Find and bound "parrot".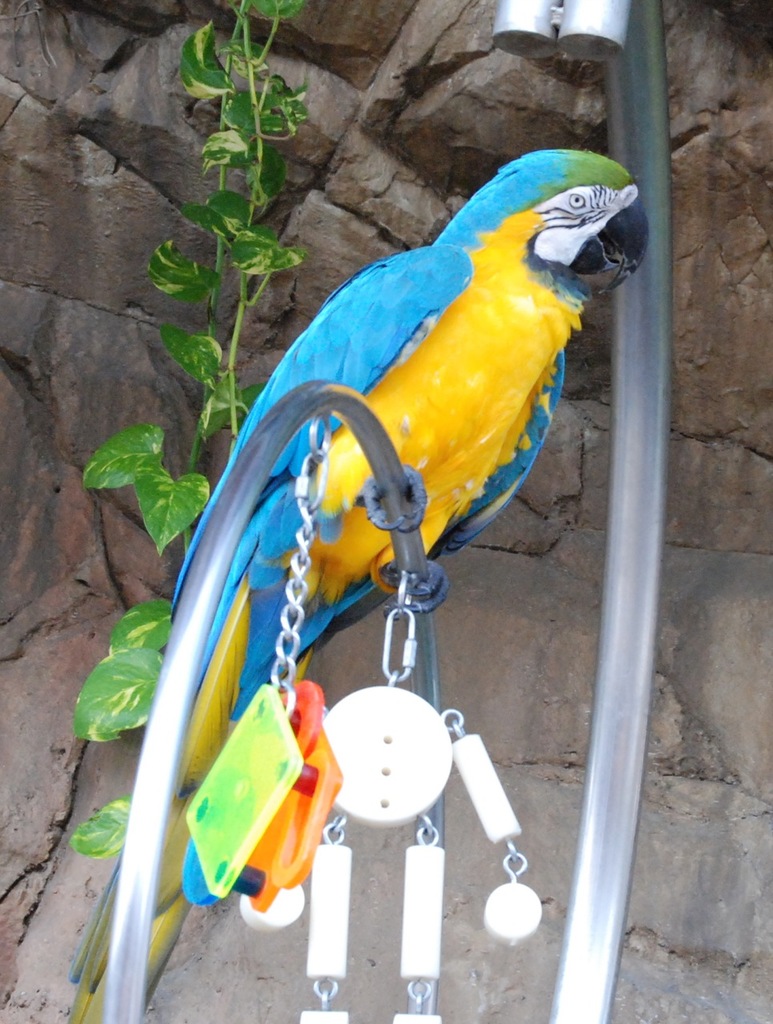
Bound: [71, 149, 655, 1023].
